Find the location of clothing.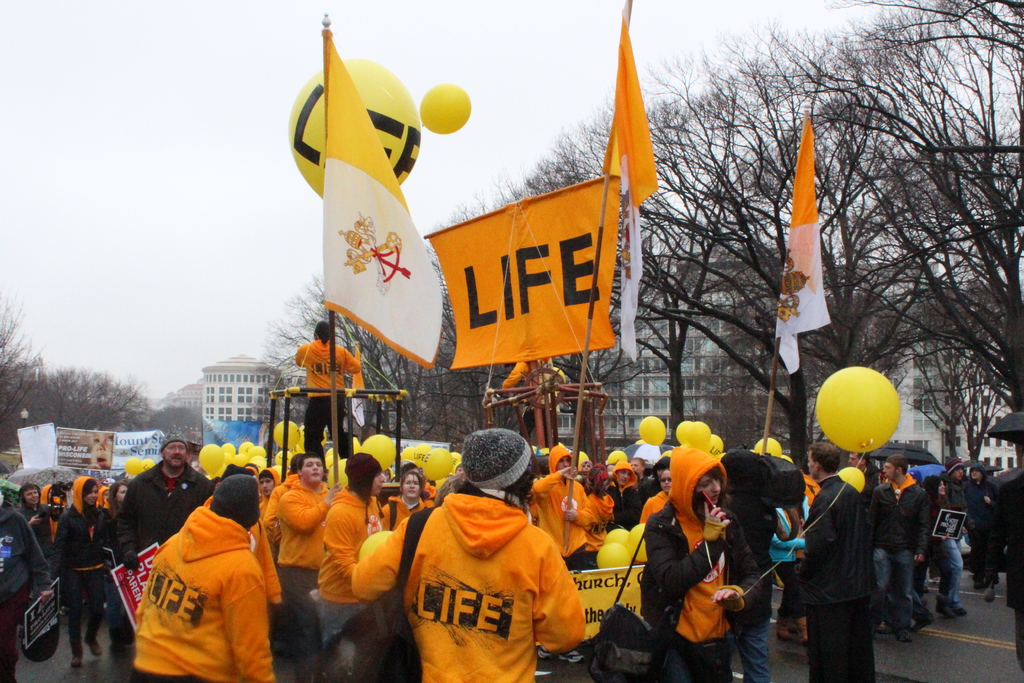
Location: crop(42, 498, 106, 658).
